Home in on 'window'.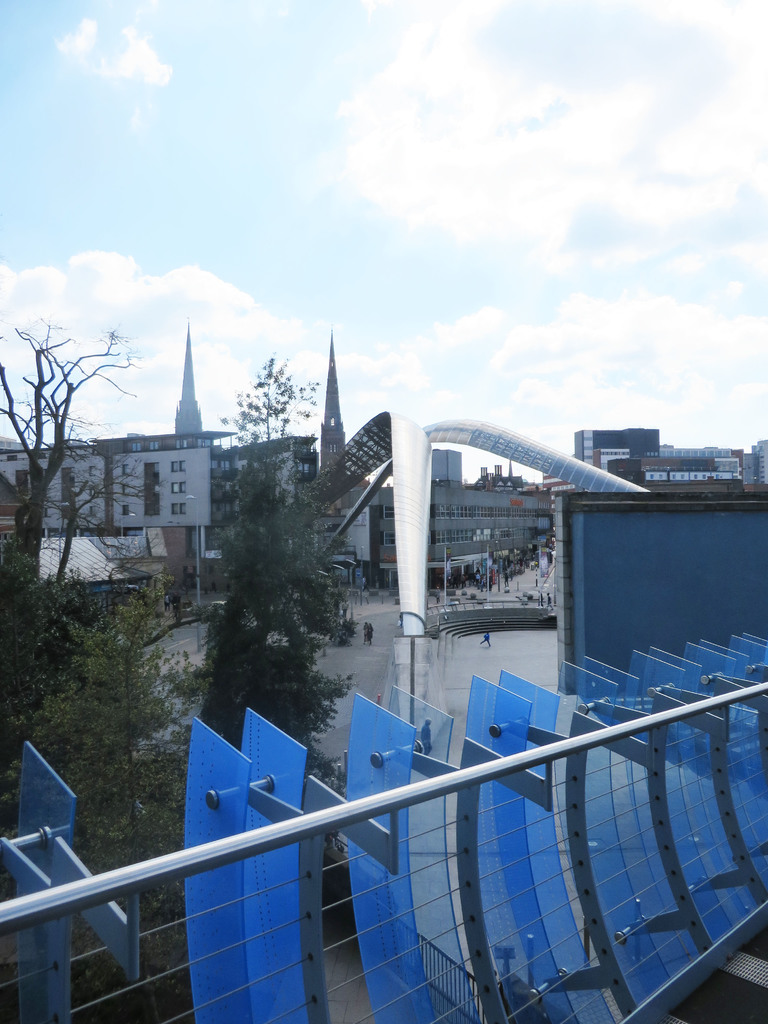
Homed in at BBox(702, 472, 709, 479).
